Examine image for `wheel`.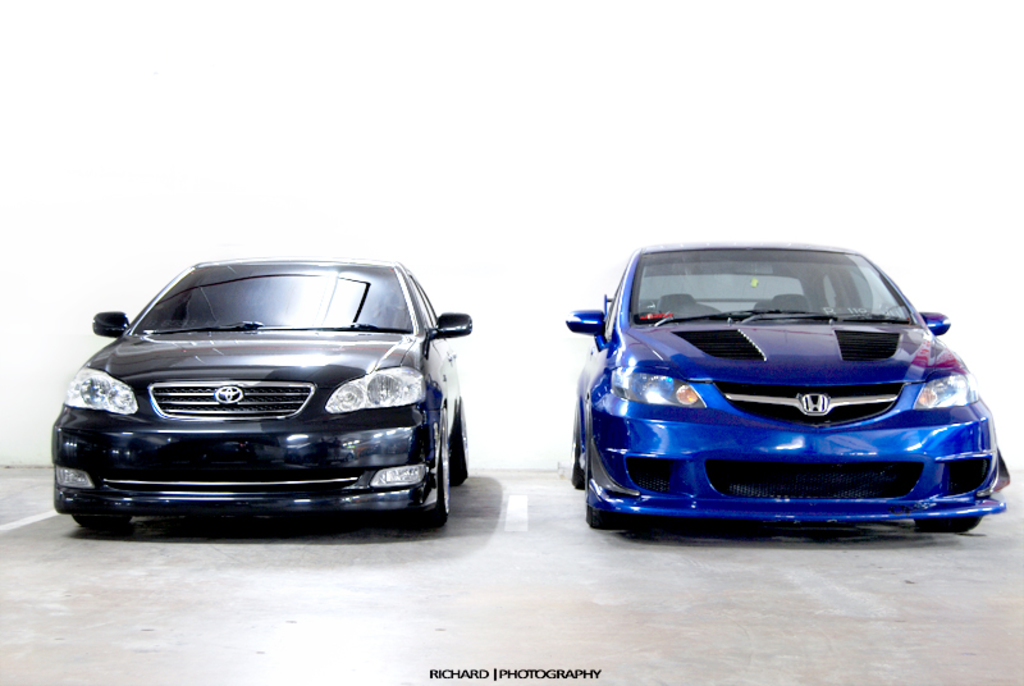
Examination result: BBox(644, 299, 717, 316).
